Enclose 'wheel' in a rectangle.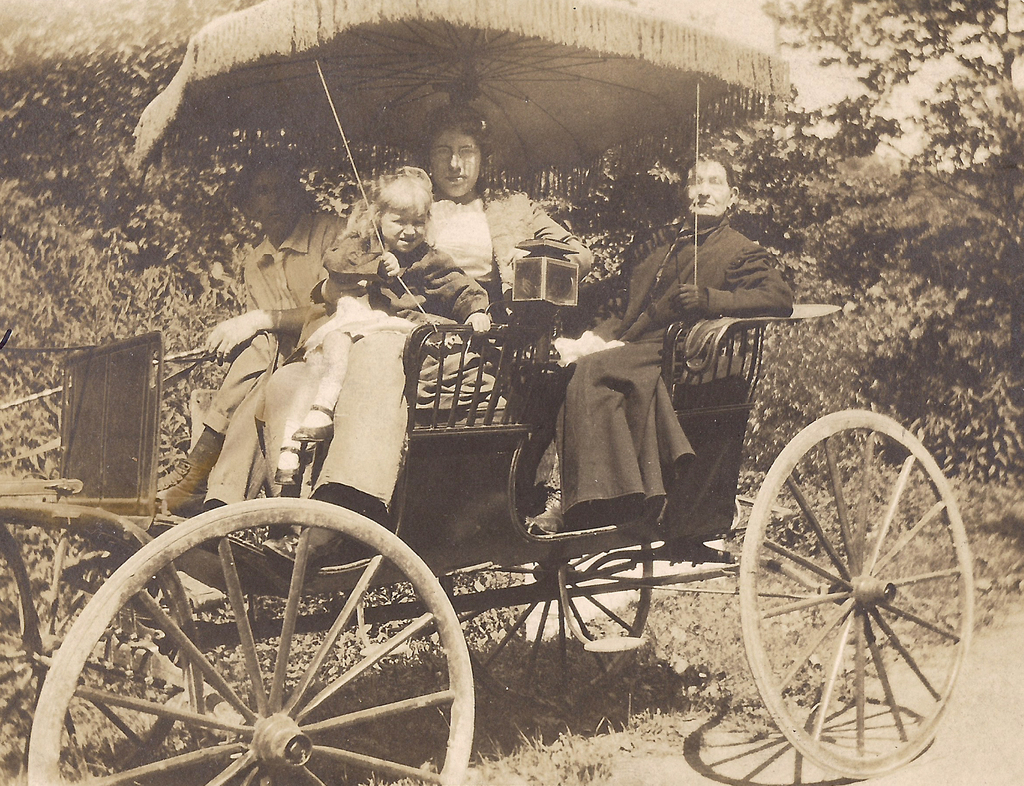
<region>0, 507, 182, 785</region>.
